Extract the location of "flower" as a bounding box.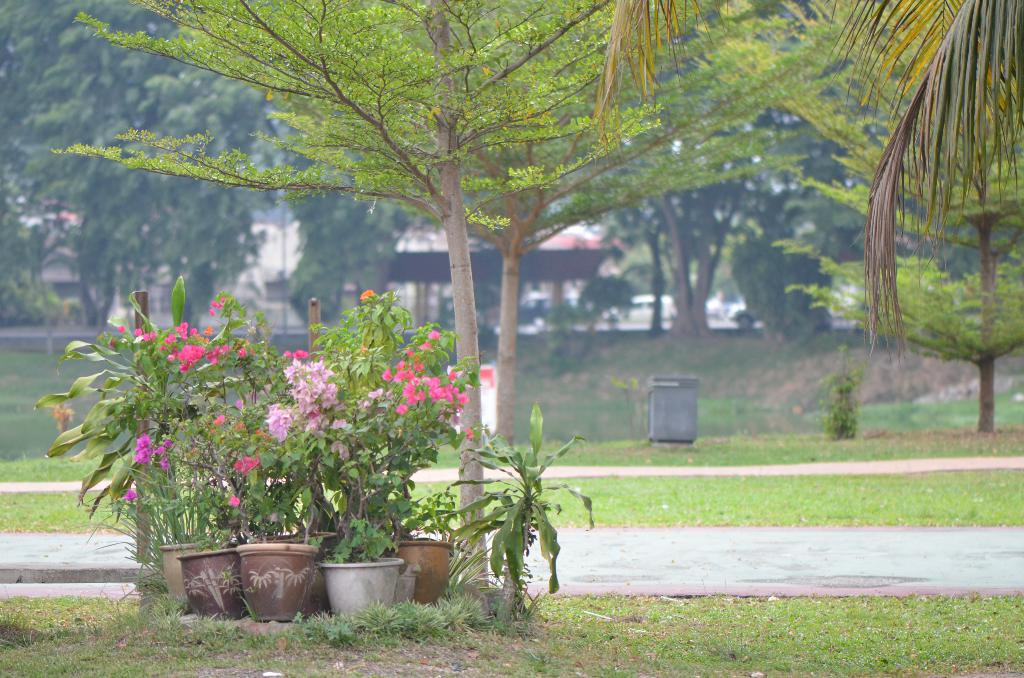
429/326/440/341.
